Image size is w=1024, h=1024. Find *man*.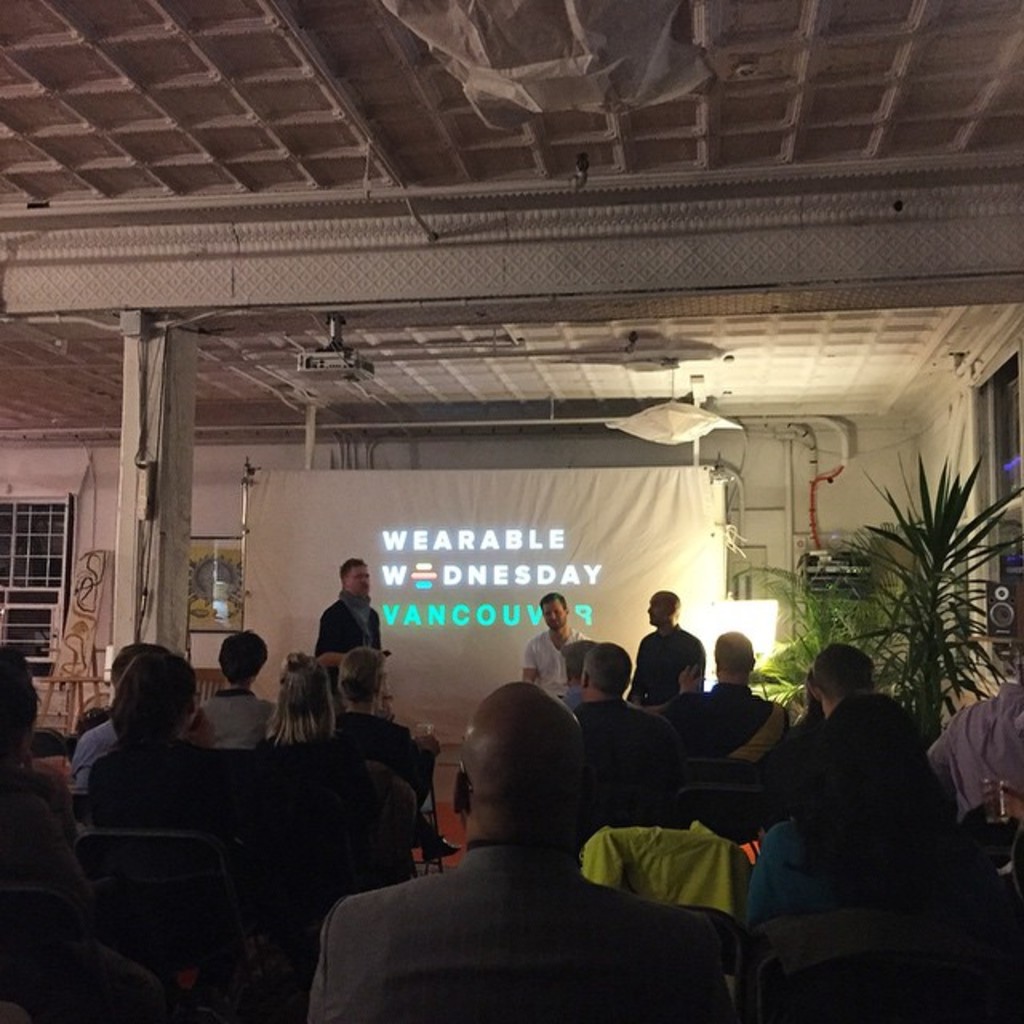
[x1=554, y1=632, x2=594, y2=709].
